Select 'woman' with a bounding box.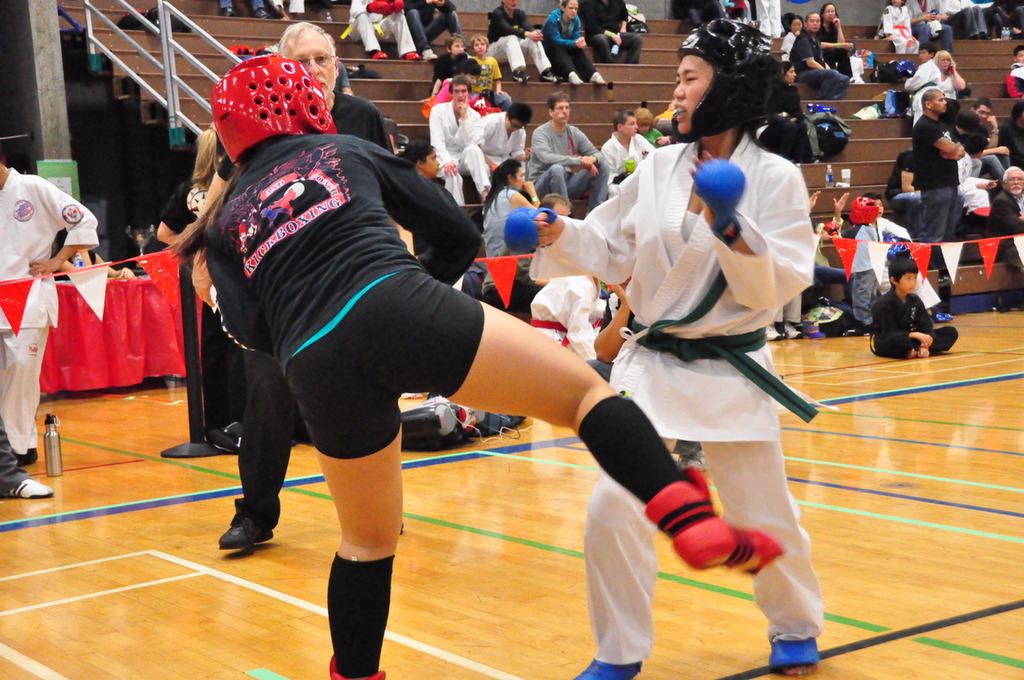
[935,50,965,103].
